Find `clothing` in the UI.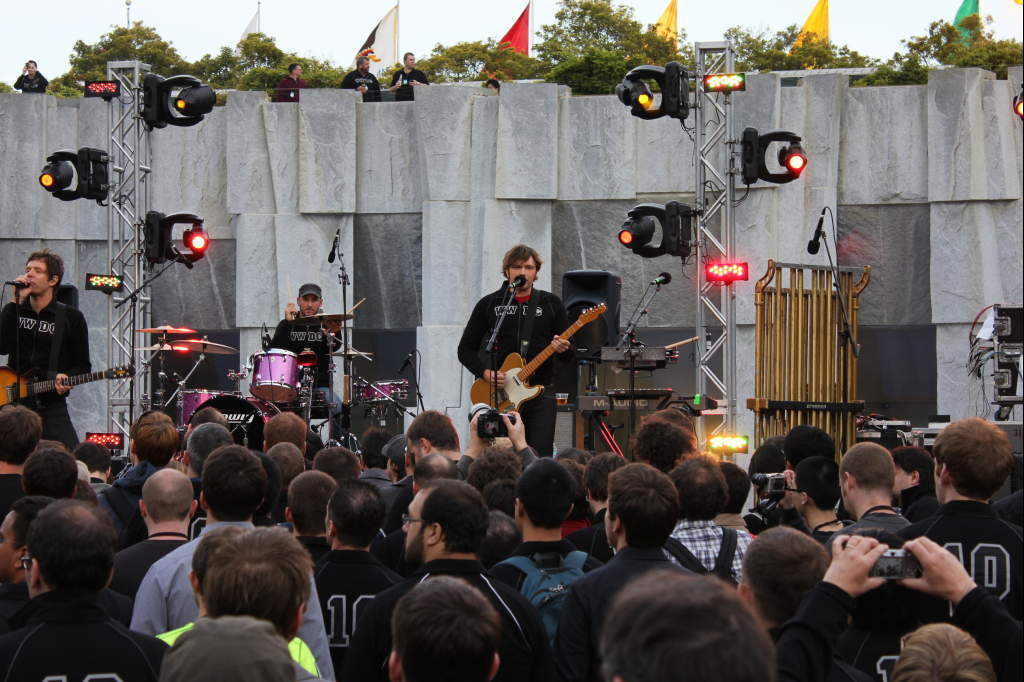
UI element at 129 516 336 680.
